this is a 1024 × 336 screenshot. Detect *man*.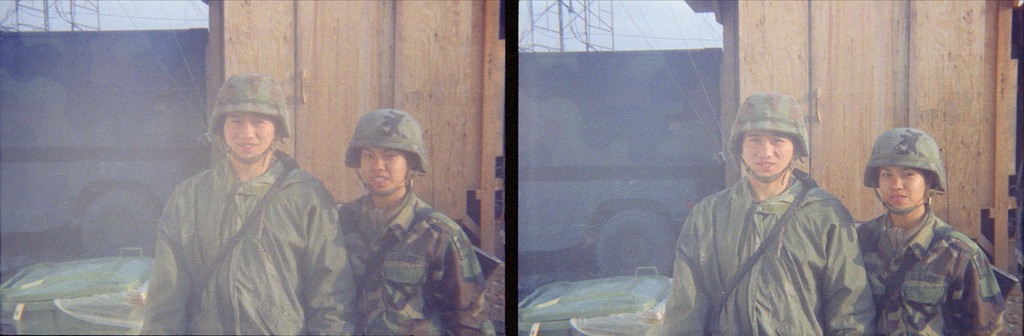
[x1=855, y1=125, x2=1005, y2=335].
